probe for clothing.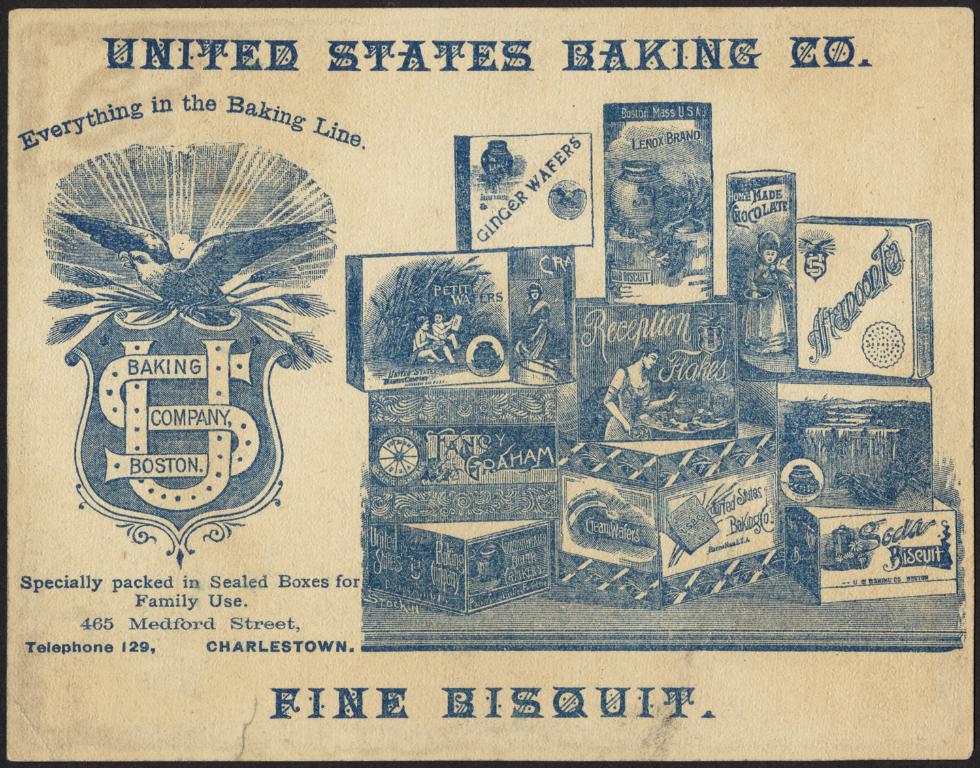
Probe result: 605 361 651 441.
